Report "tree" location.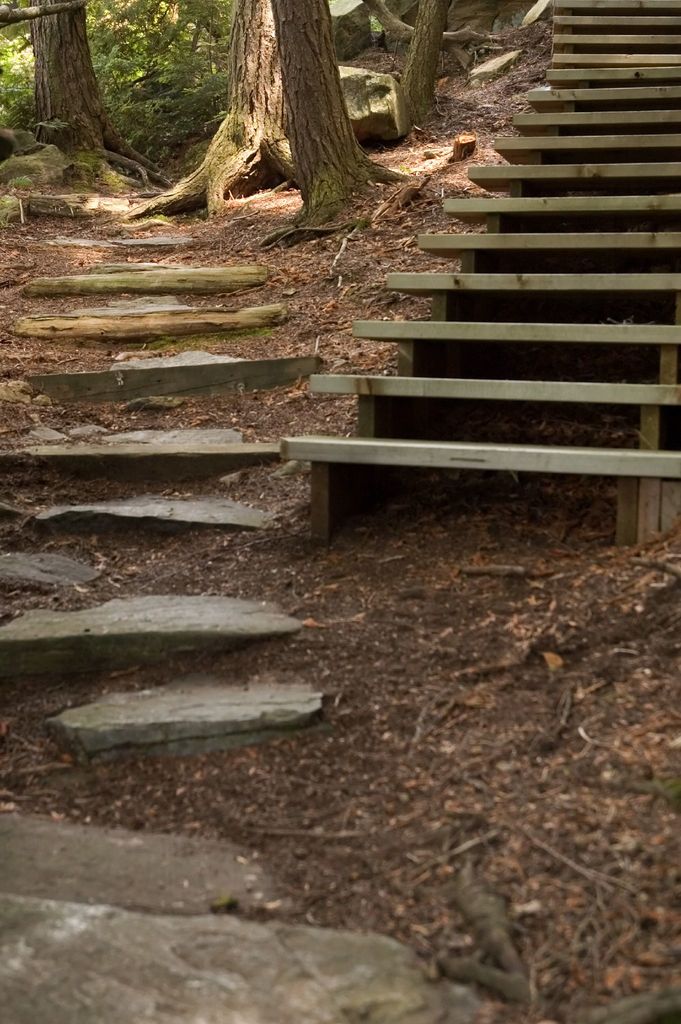
Report: [left=149, top=0, right=399, bottom=225].
